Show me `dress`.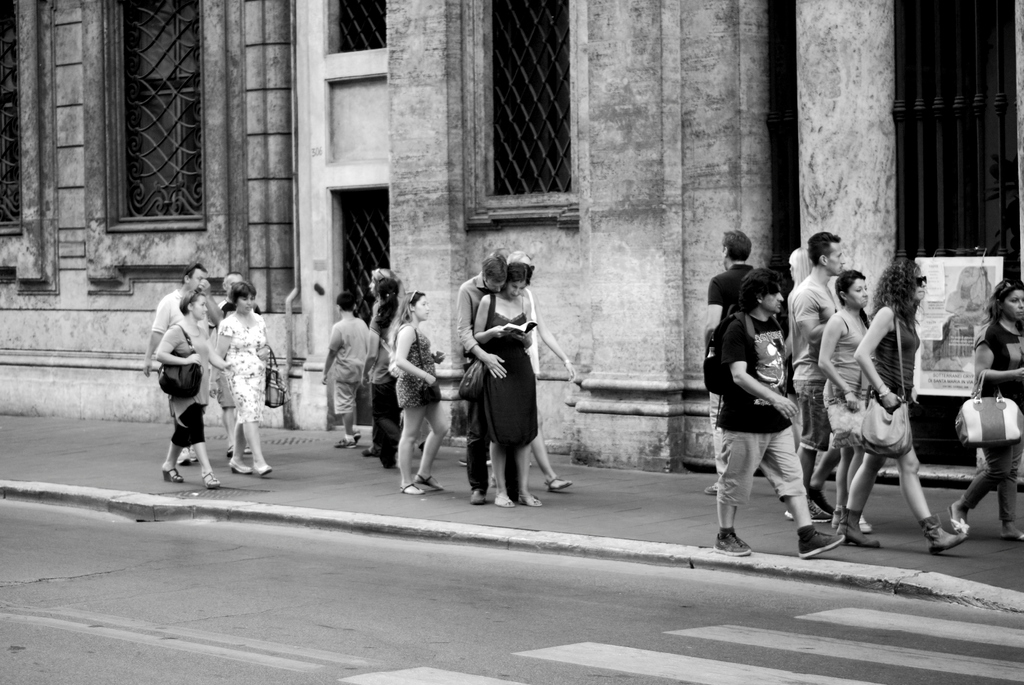
`dress` is here: BBox(215, 315, 266, 422).
